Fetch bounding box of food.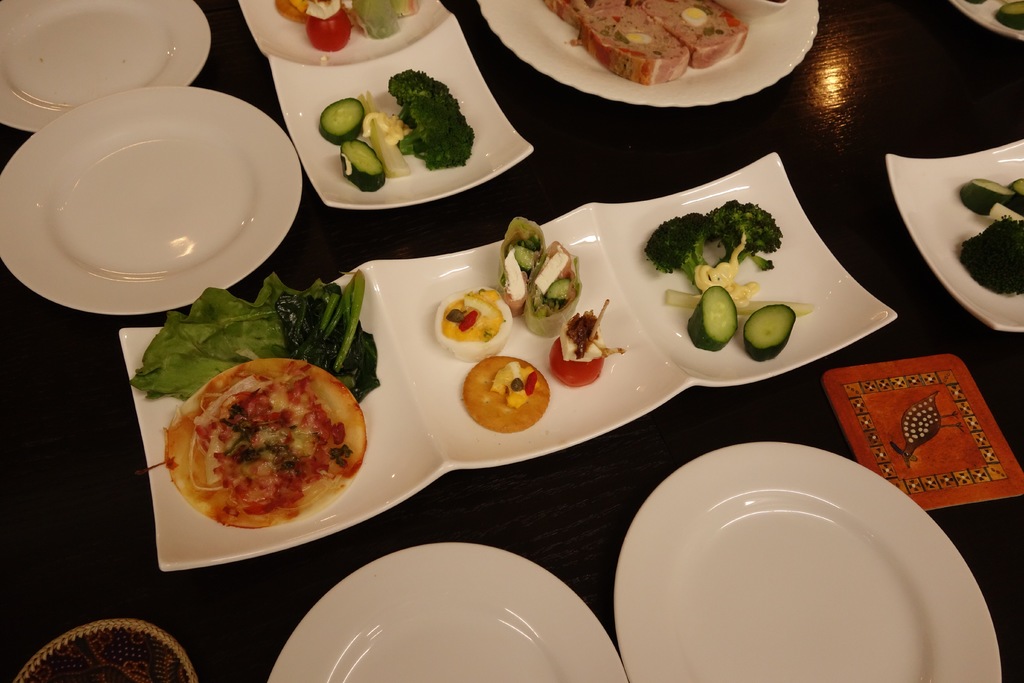
Bbox: <region>686, 282, 740, 350</region>.
